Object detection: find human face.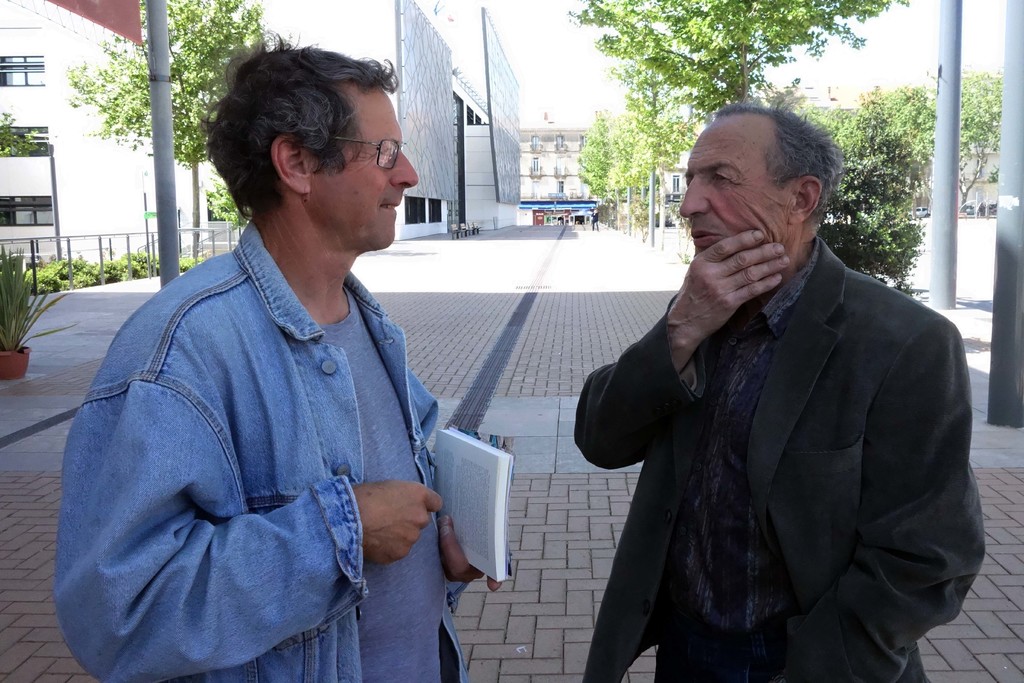
(313,88,417,249).
